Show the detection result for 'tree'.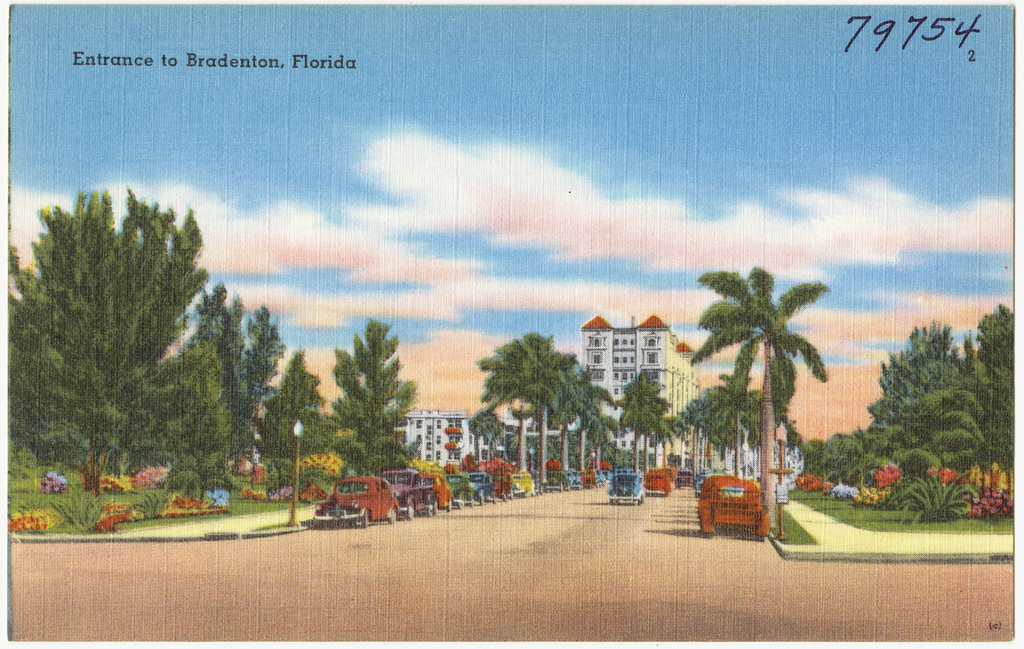
select_region(980, 305, 1020, 459).
